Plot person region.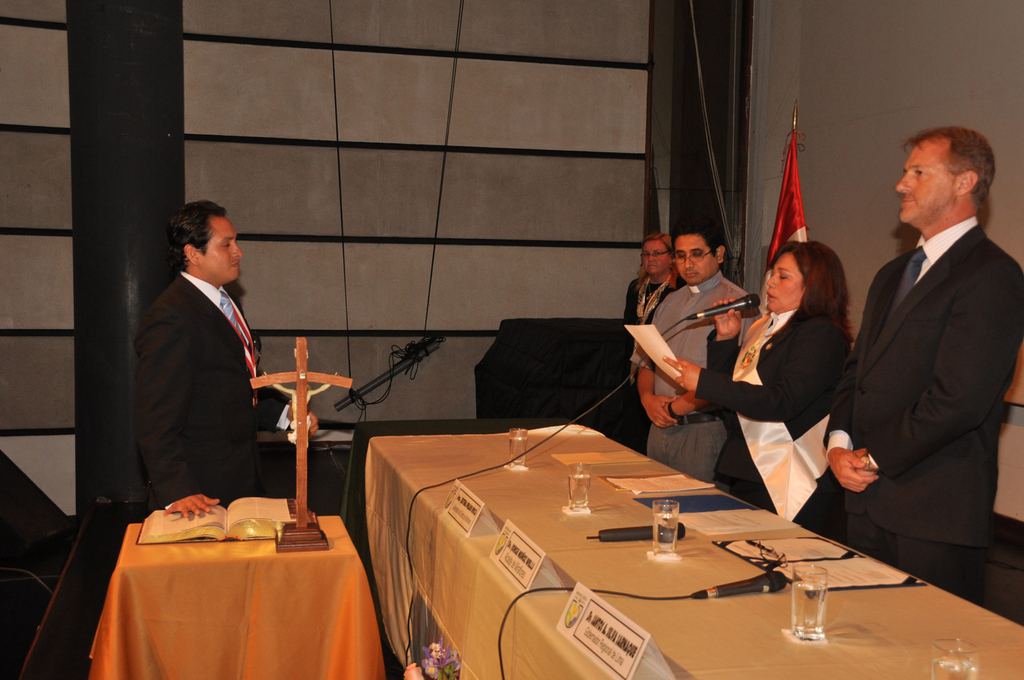
Plotted at (135,202,259,519).
